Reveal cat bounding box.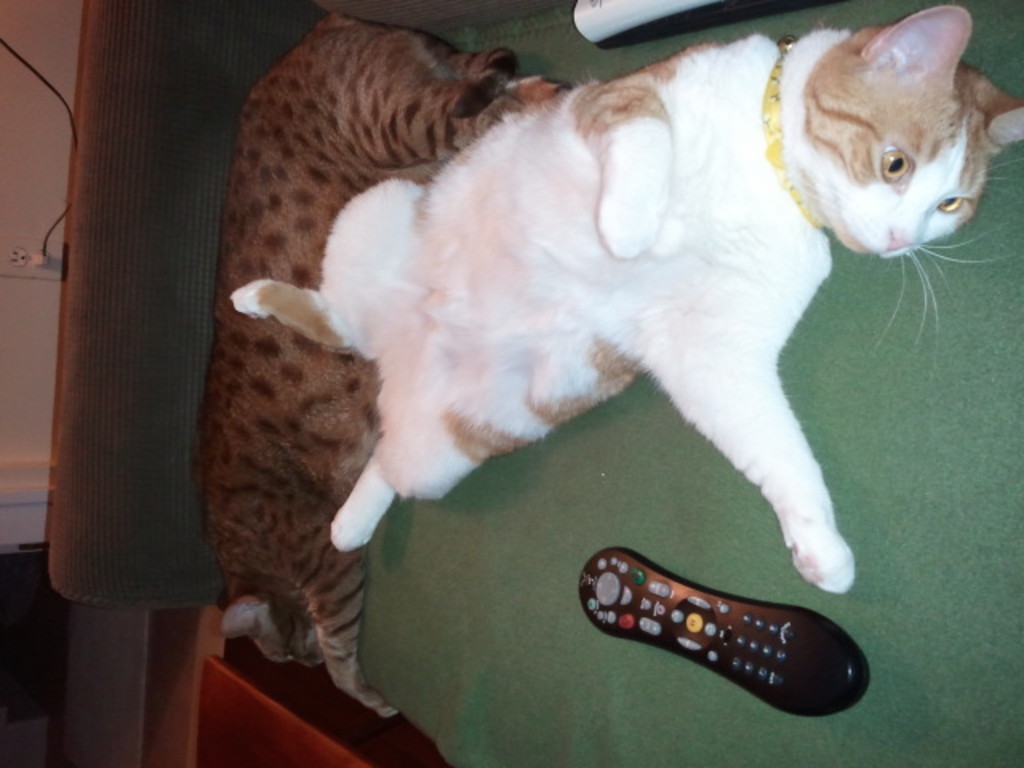
Revealed: bbox=(226, 0, 1022, 600).
